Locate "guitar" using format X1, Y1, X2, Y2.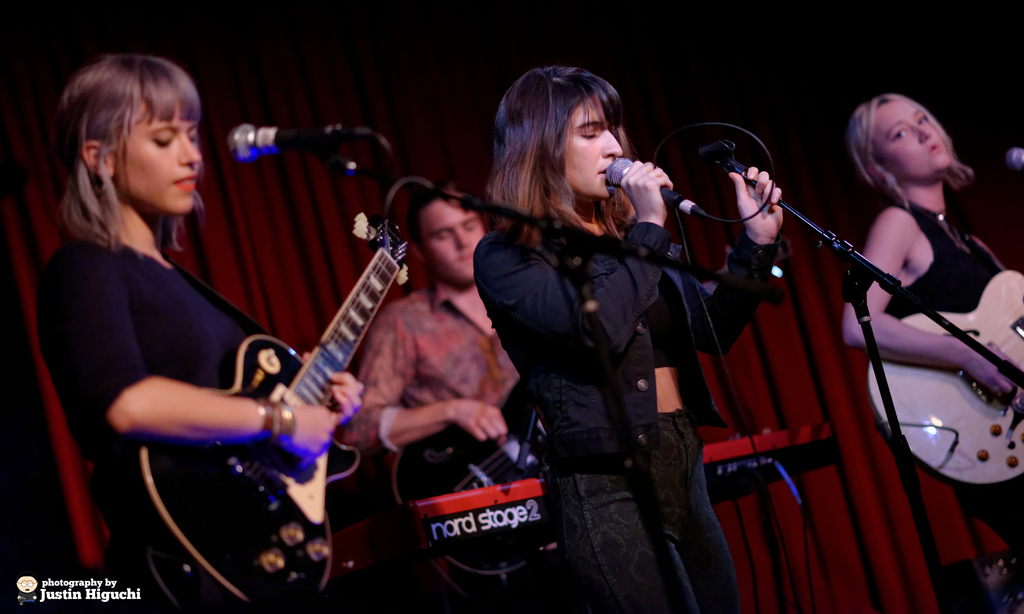
859, 262, 1023, 493.
